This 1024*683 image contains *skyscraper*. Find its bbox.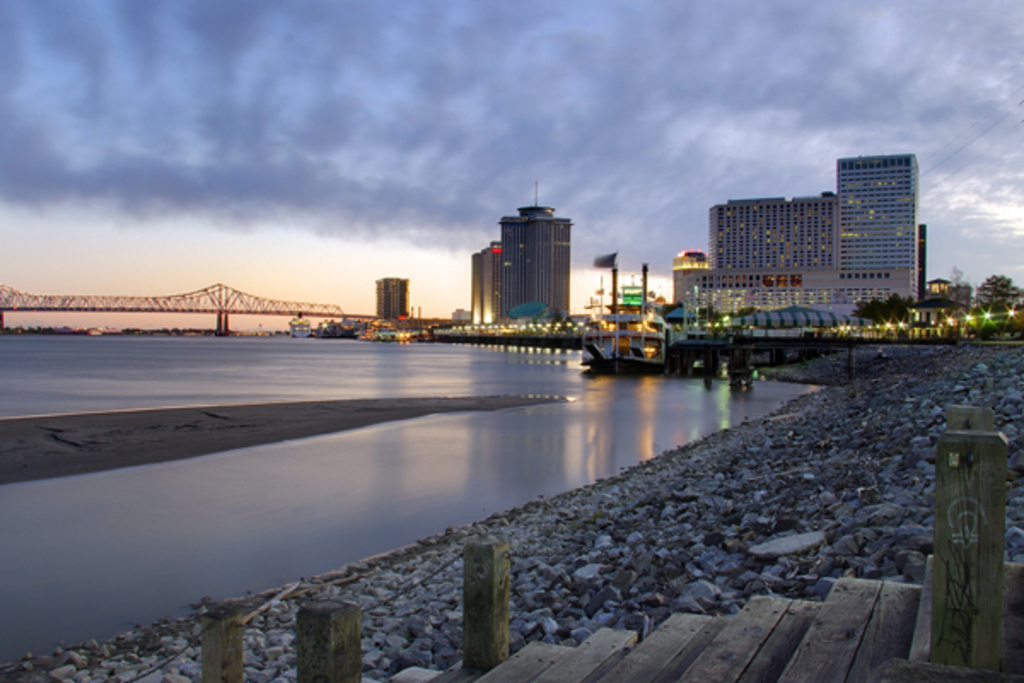
{"x1": 831, "y1": 149, "x2": 925, "y2": 292}.
